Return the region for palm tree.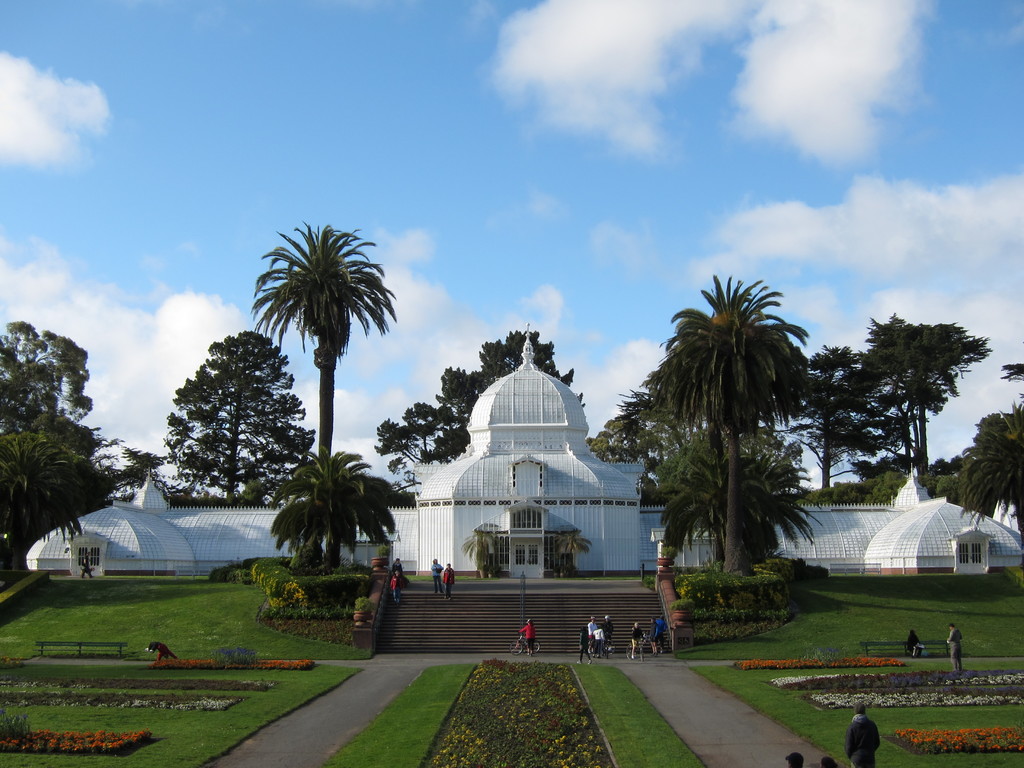
bbox=[240, 220, 392, 585].
